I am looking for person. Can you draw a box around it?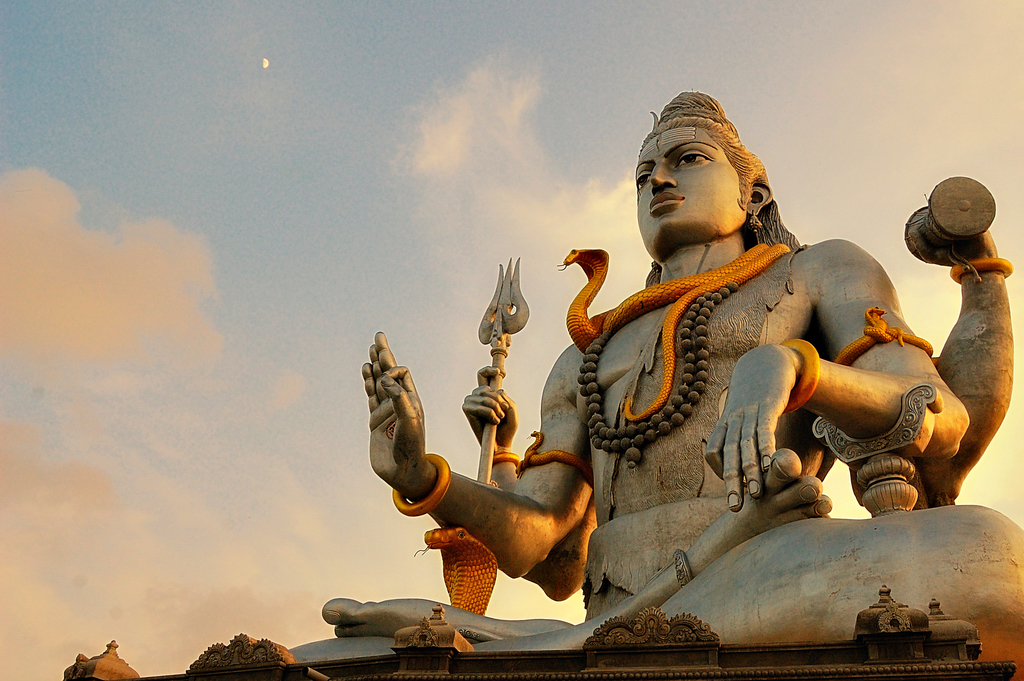
Sure, the bounding box is Rect(289, 87, 1023, 648).
